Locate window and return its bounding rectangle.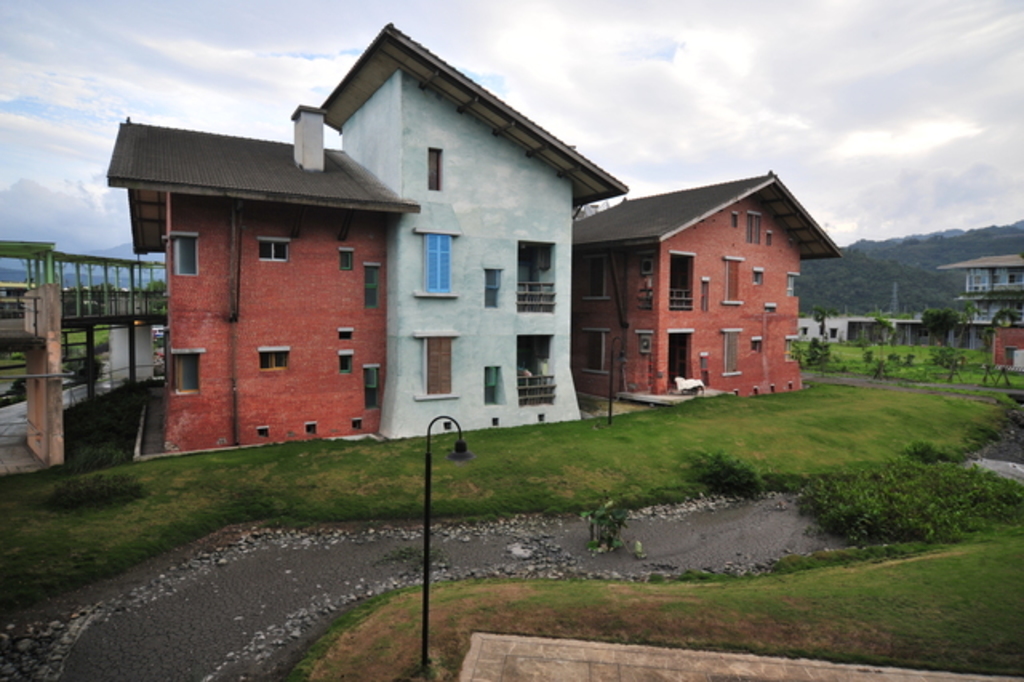
bbox(362, 362, 384, 402).
